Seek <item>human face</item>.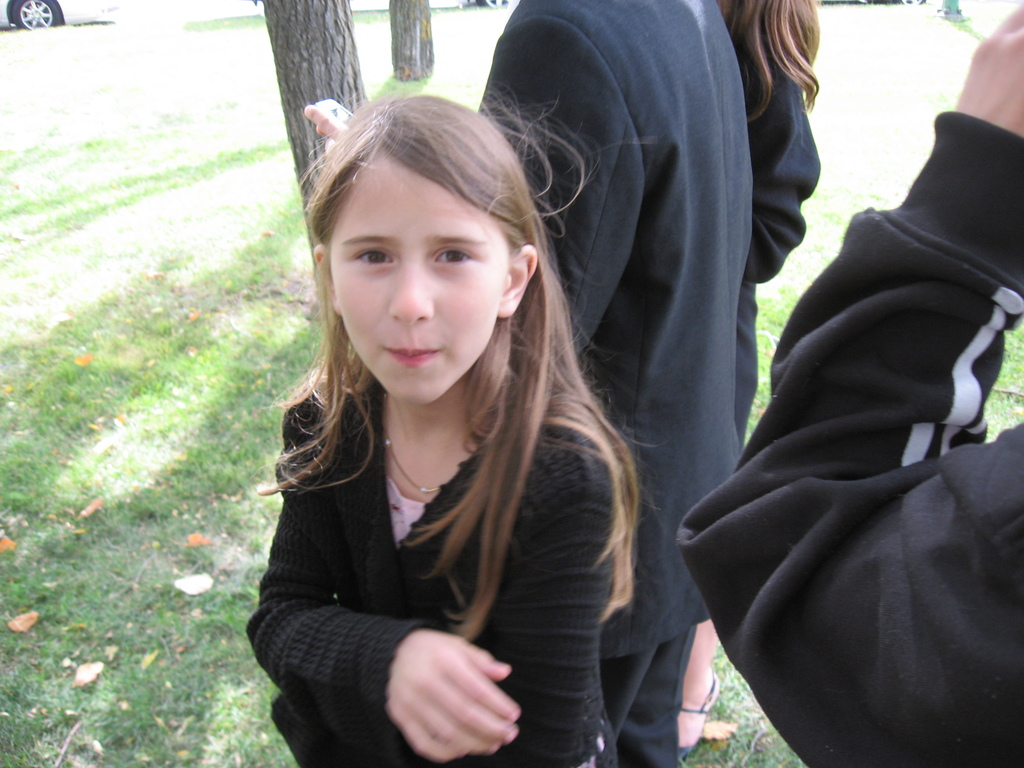
box(334, 150, 515, 404).
